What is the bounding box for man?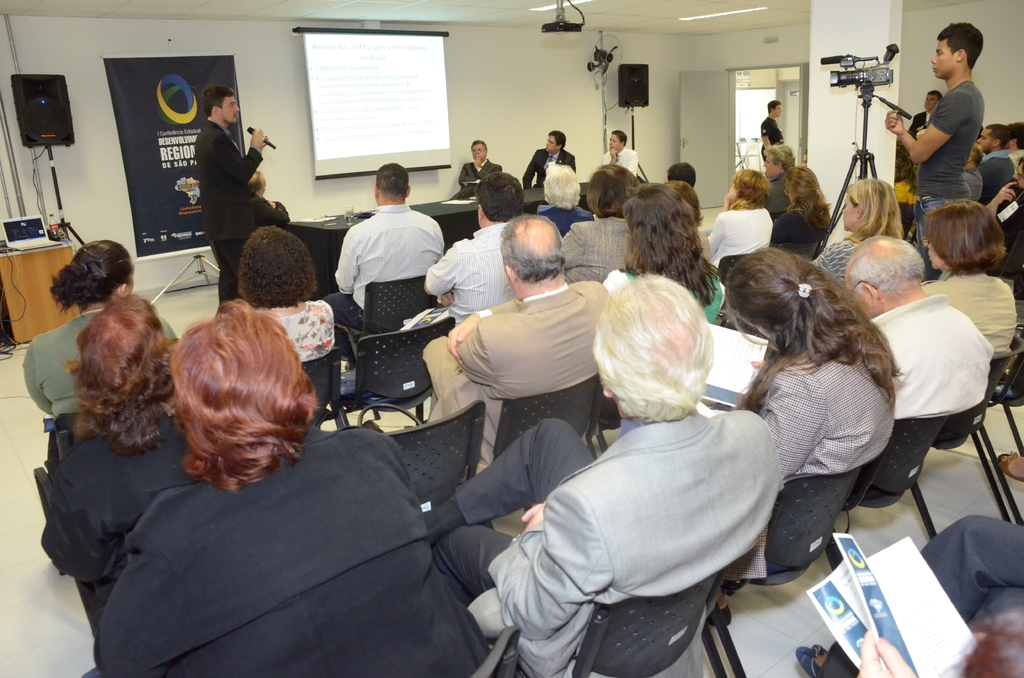
box(325, 169, 441, 355).
